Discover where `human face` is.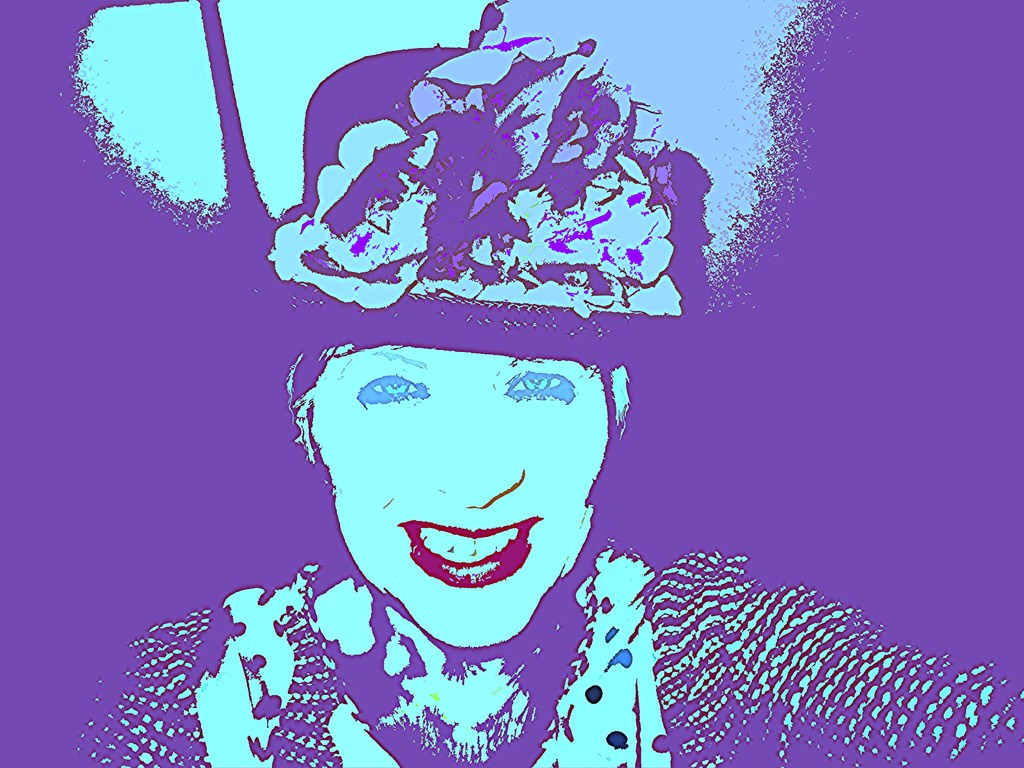
Discovered at 310:346:607:648.
